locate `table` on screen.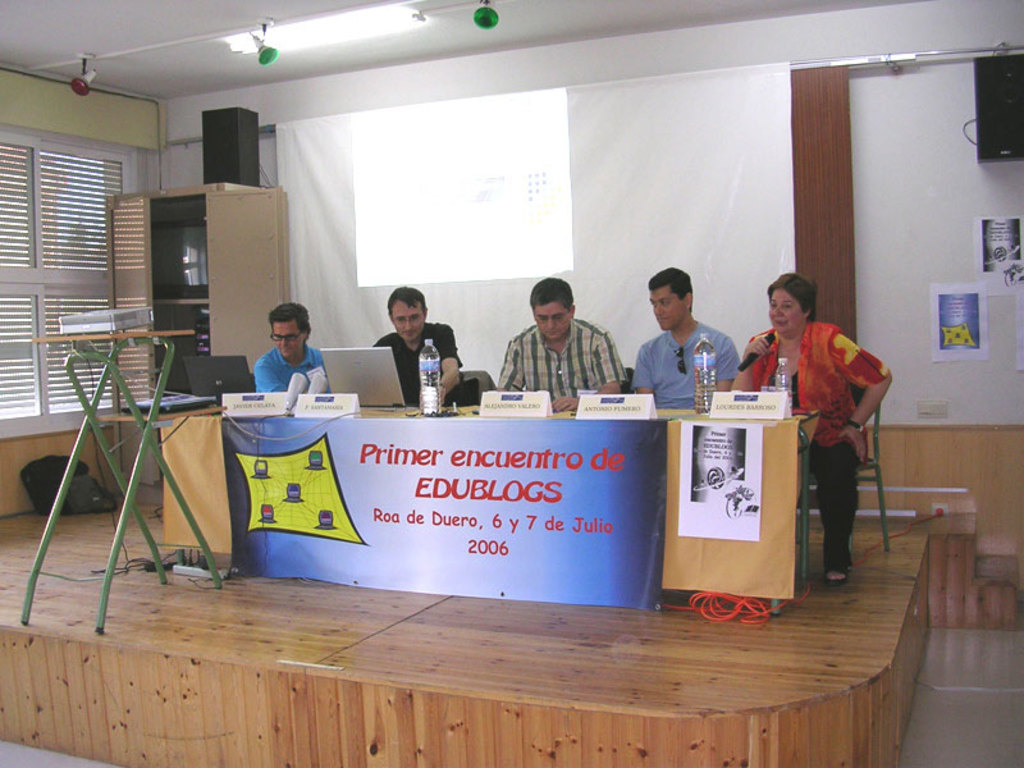
On screen at (left=15, top=328, right=224, bottom=635).
